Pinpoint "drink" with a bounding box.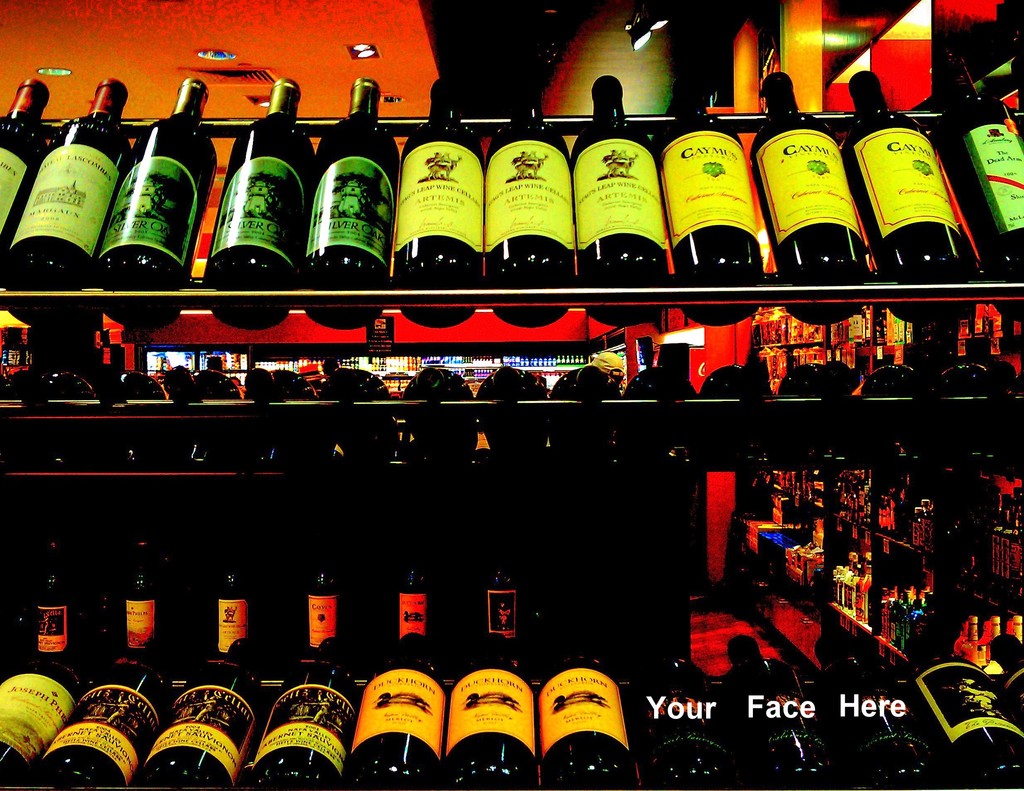
(left=36, top=655, right=173, bottom=790).
